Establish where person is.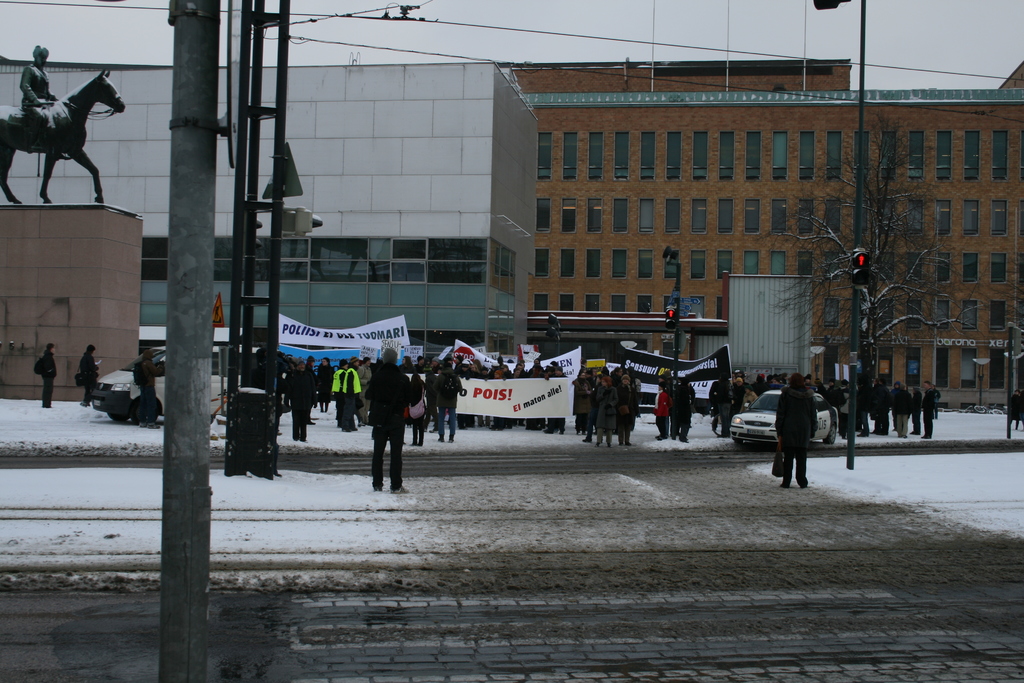
Established at 769:374:783:389.
